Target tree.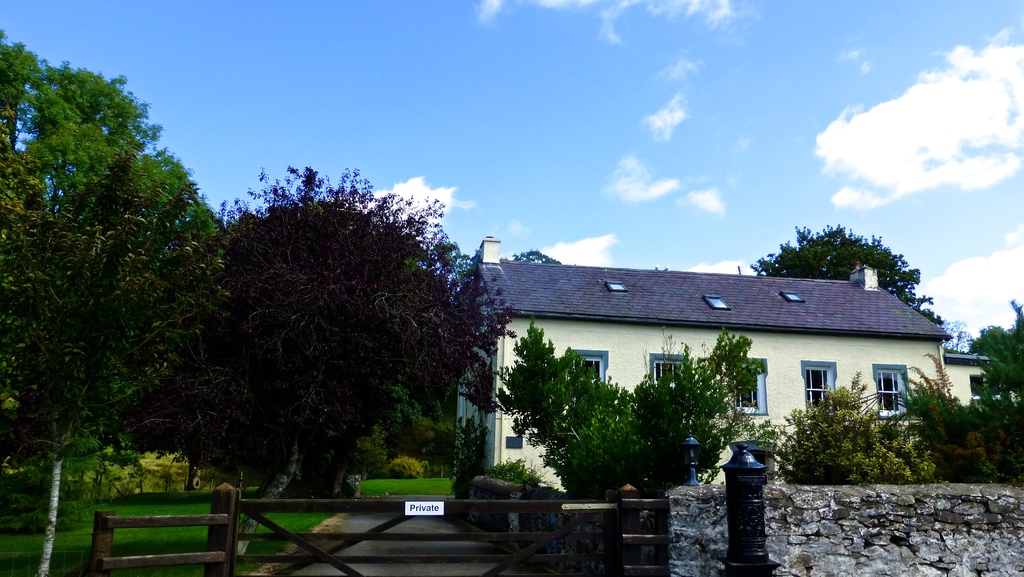
Target region: x1=187 y1=154 x2=486 y2=476.
